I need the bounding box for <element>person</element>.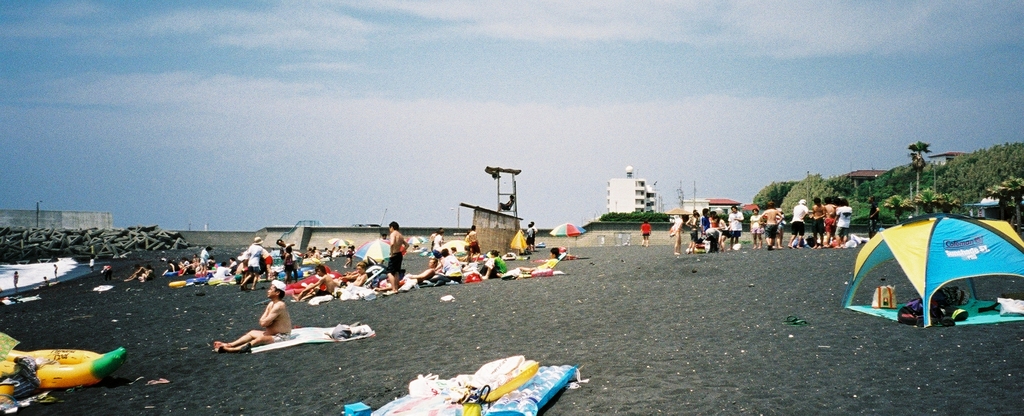
Here it is: [292,263,339,304].
